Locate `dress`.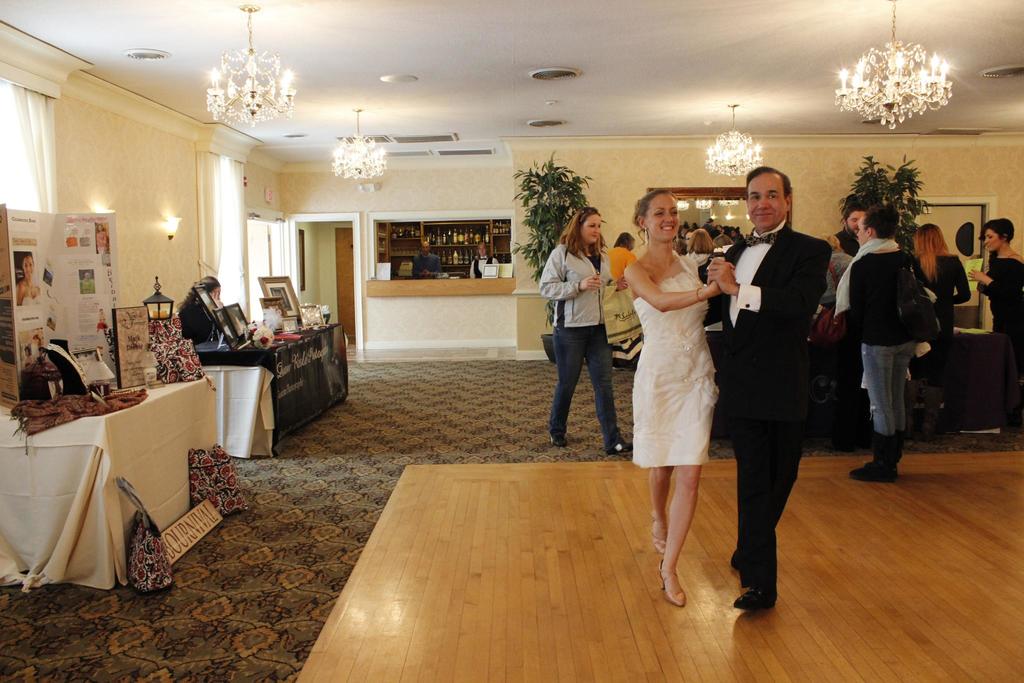
Bounding box: 633 246 728 506.
